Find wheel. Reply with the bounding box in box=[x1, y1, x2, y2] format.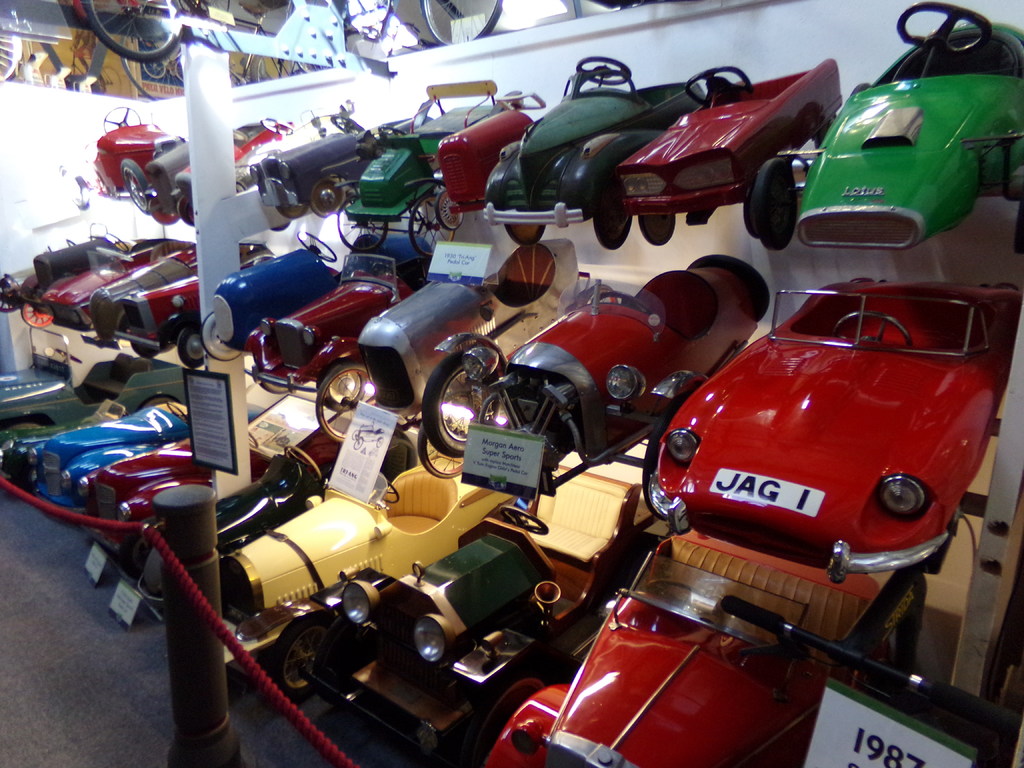
box=[504, 223, 546, 246].
